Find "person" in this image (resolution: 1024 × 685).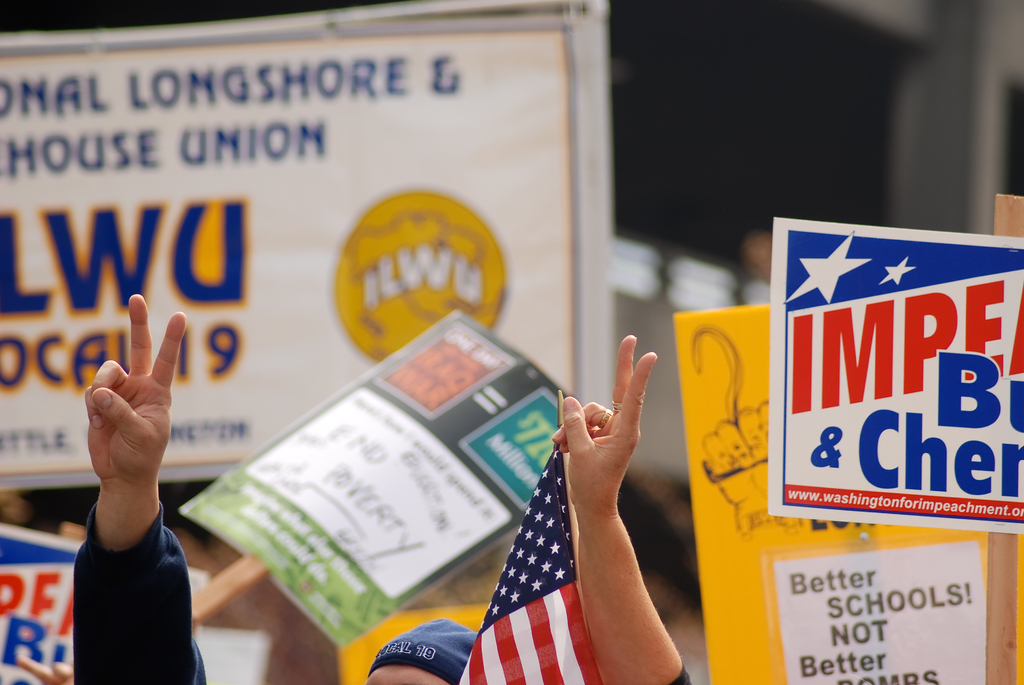
74 292 209 684.
